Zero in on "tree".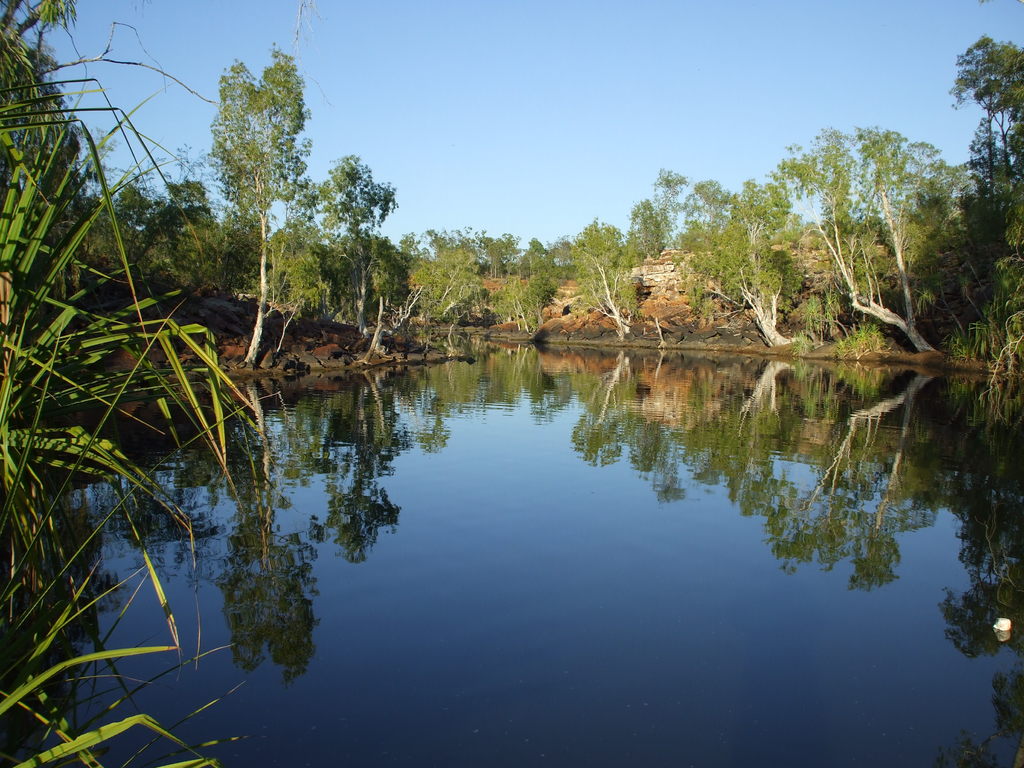
Zeroed in: [305, 154, 399, 325].
